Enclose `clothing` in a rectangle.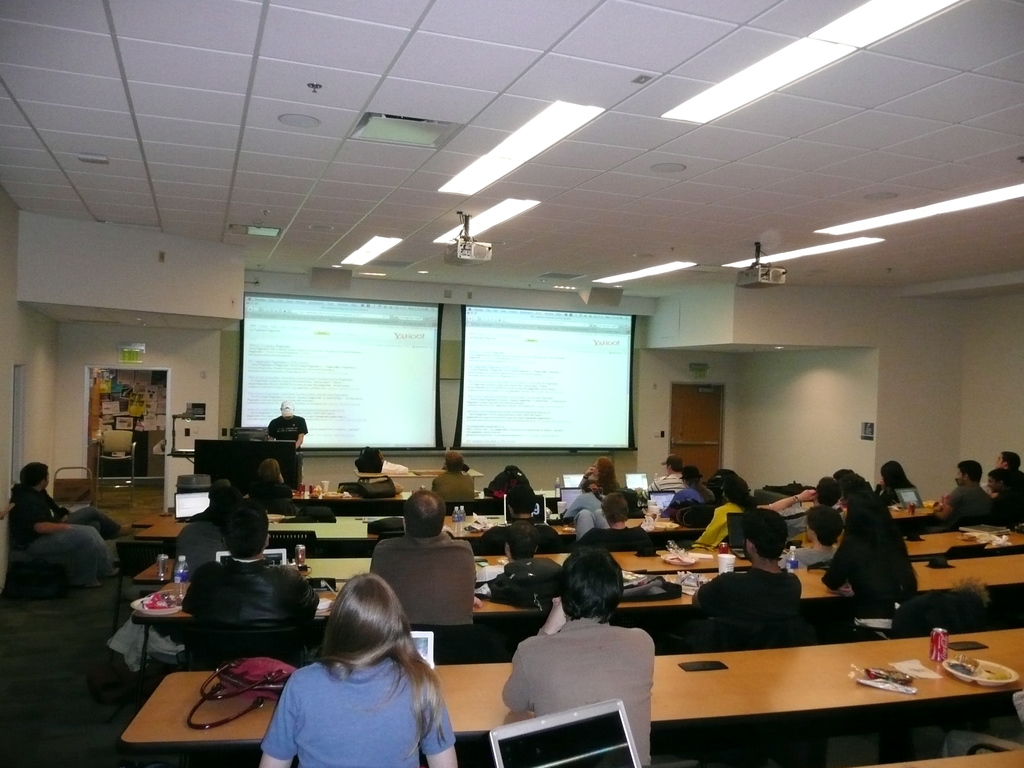
{"x1": 172, "y1": 555, "x2": 318, "y2": 669}.
